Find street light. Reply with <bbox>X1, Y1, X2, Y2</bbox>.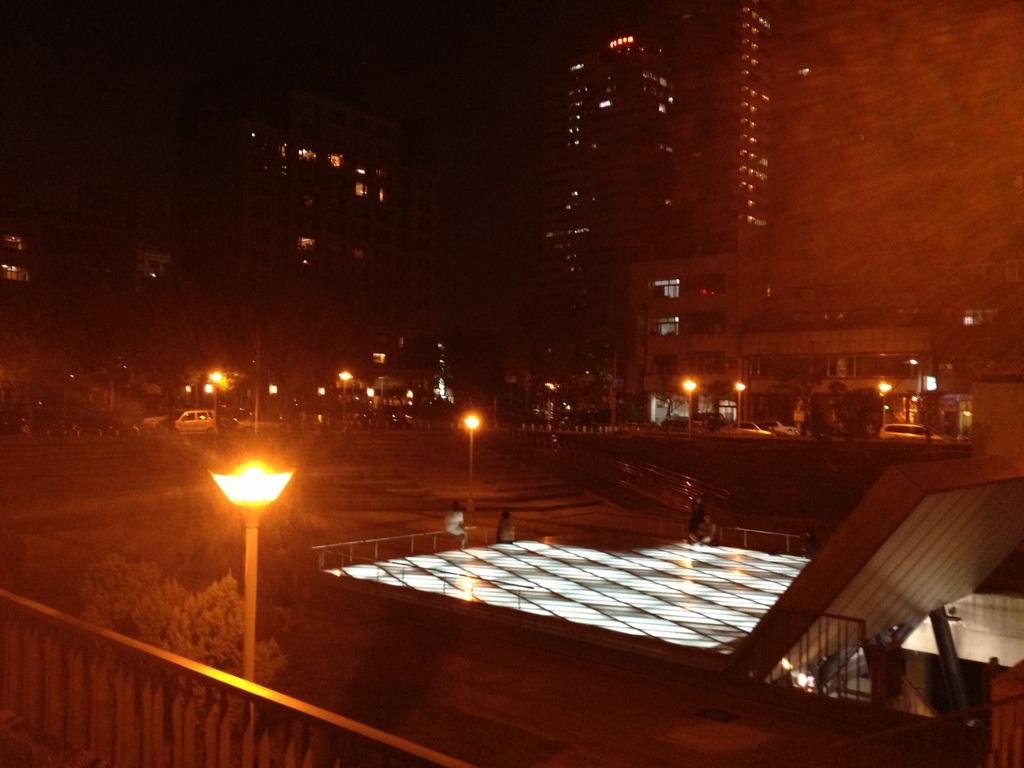
<bbox>879, 378, 890, 426</bbox>.
